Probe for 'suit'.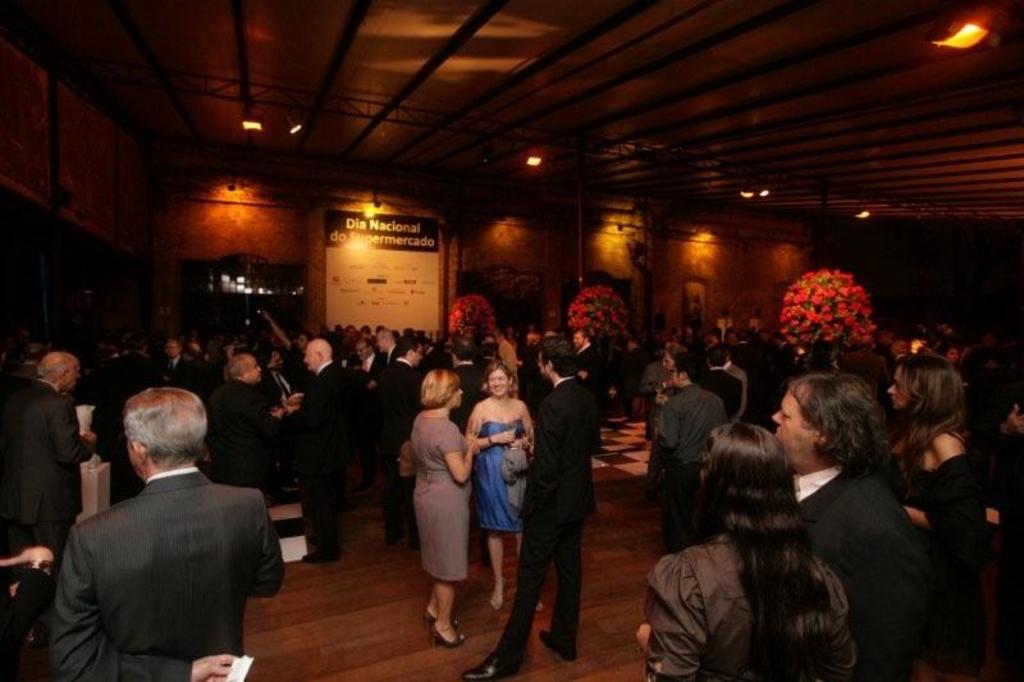
Probe result: select_region(494, 383, 602, 663).
